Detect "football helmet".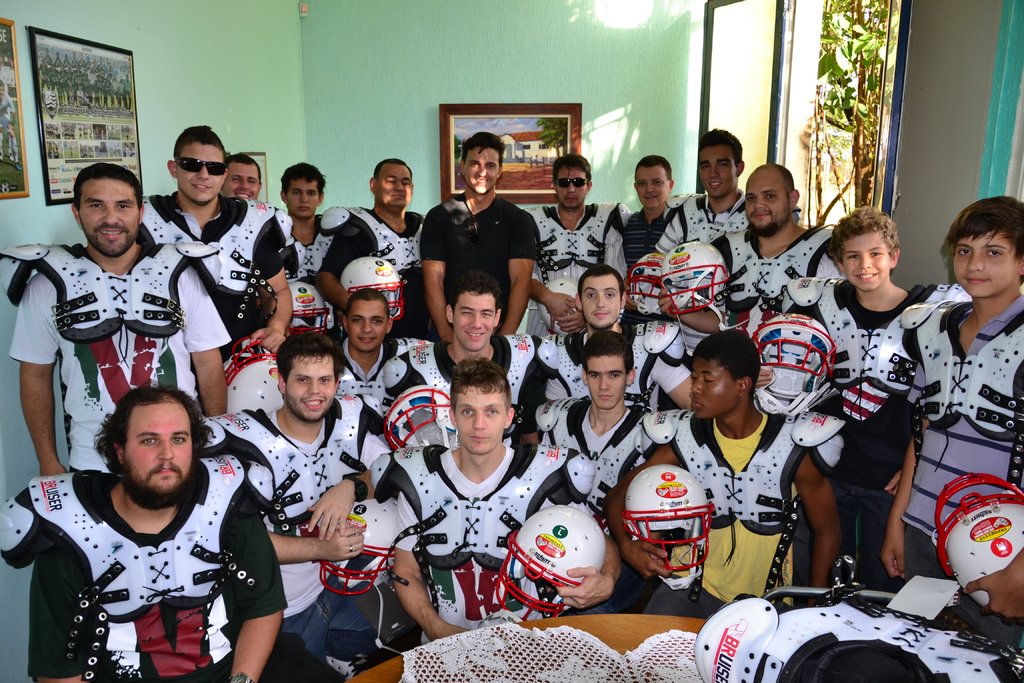
Detected at box(621, 459, 712, 591).
